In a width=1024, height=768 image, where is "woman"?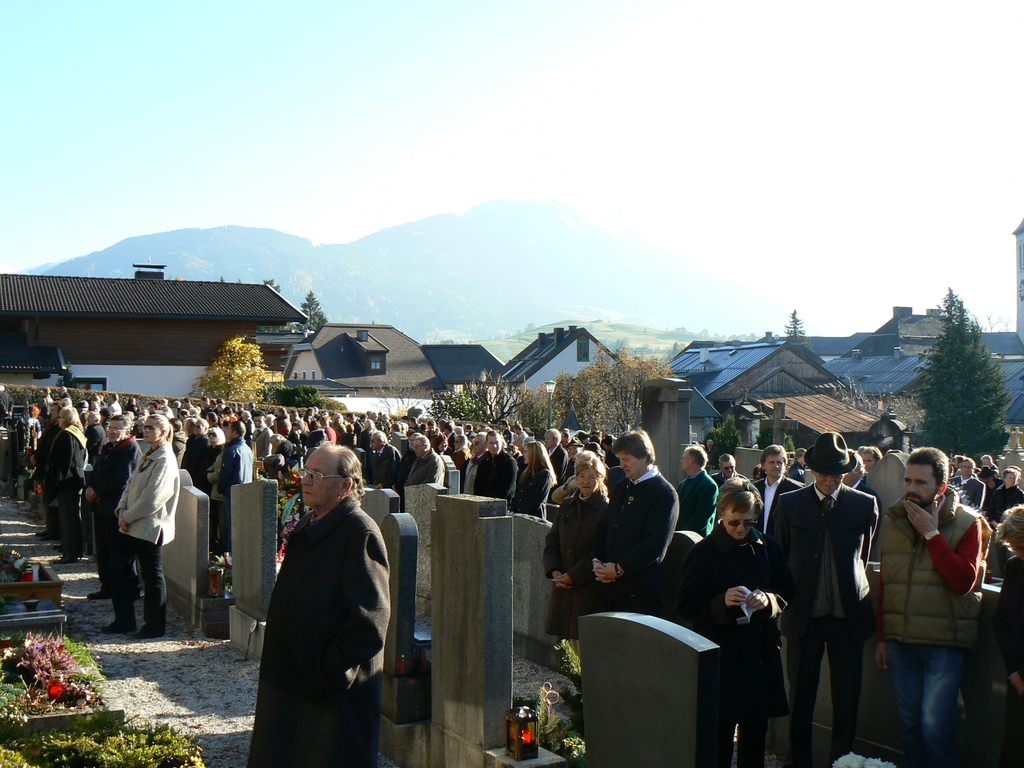
Rect(198, 426, 222, 474).
